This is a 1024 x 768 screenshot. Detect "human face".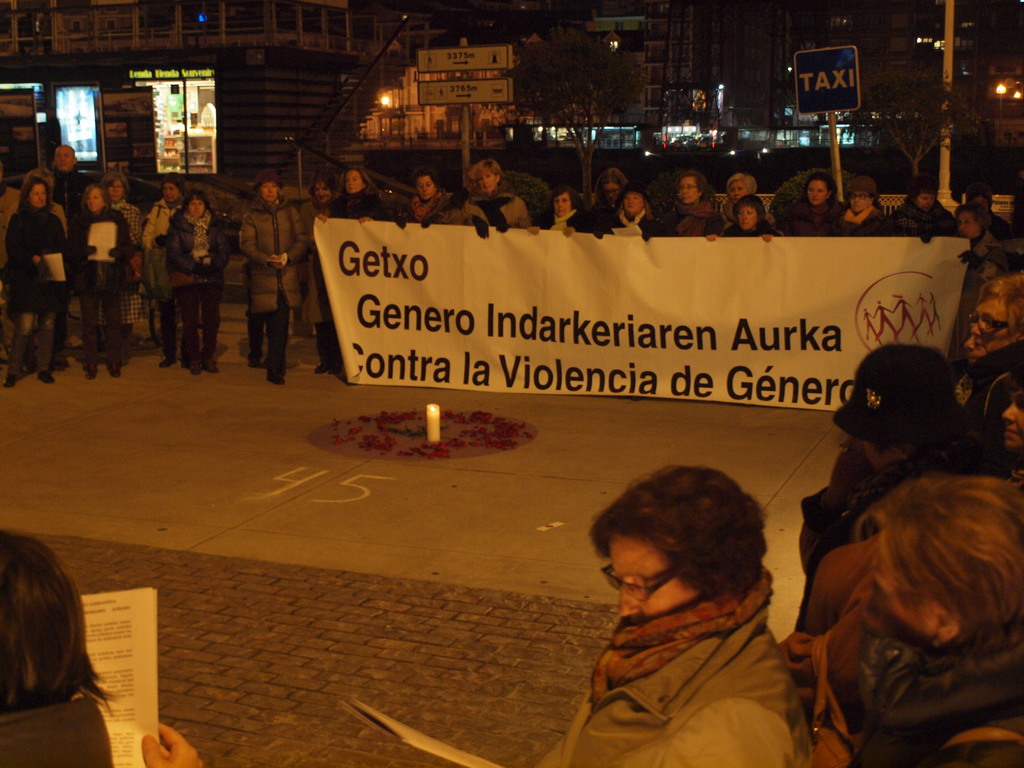
x1=966, y1=337, x2=988, y2=363.
